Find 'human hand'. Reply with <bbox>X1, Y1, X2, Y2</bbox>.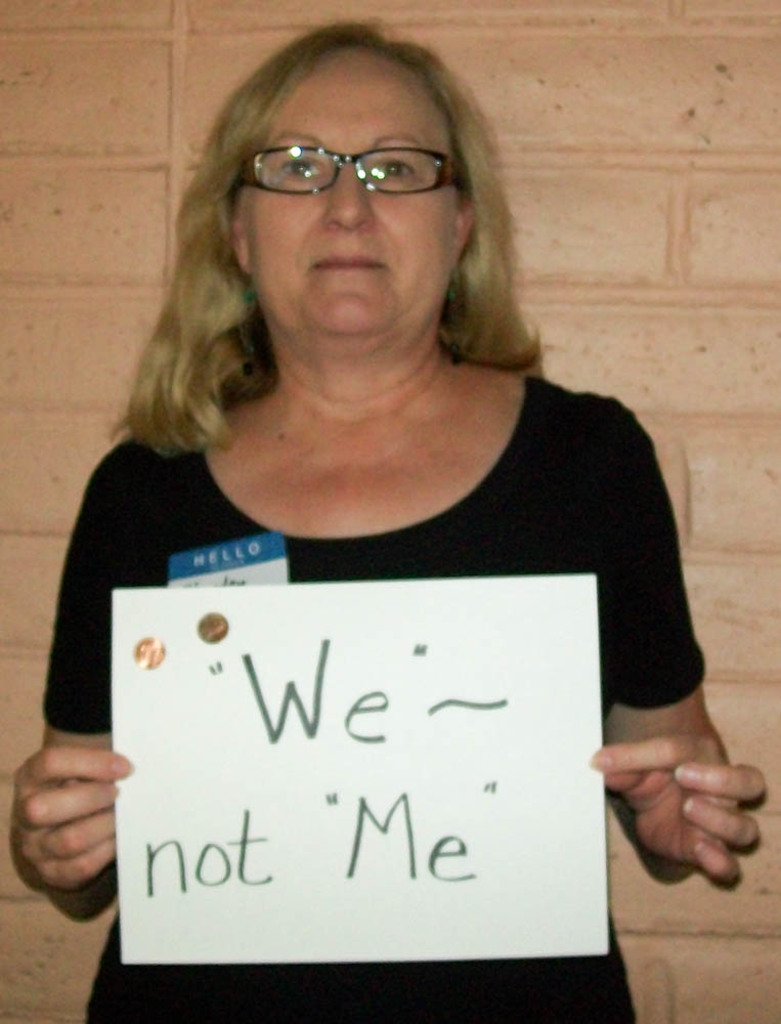
<bbox>599, 744, 777, 889</bbox>.
